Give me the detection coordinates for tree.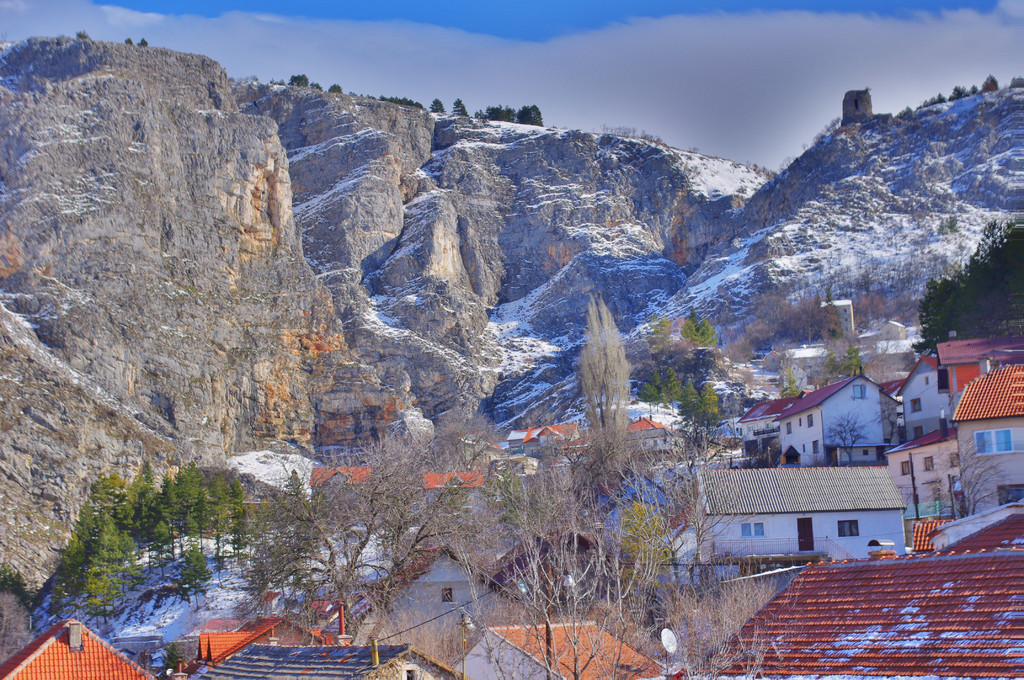
box(824, 408, 872, 465).
